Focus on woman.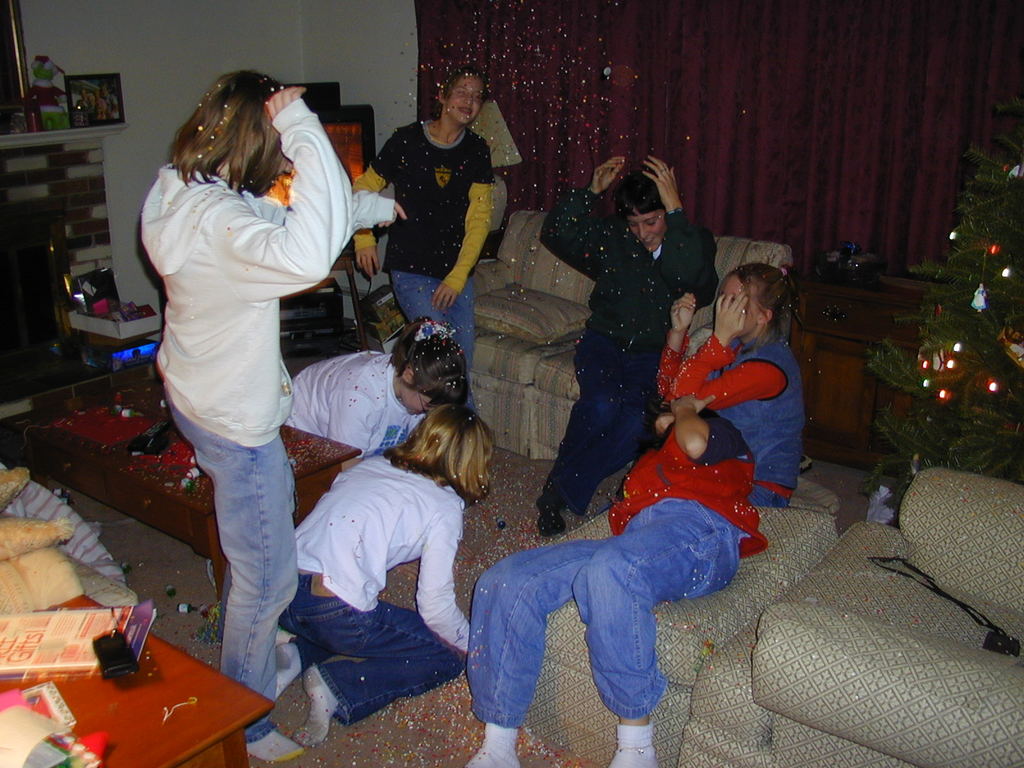
Focused at <region>129, 42, 346, 698</region>.
